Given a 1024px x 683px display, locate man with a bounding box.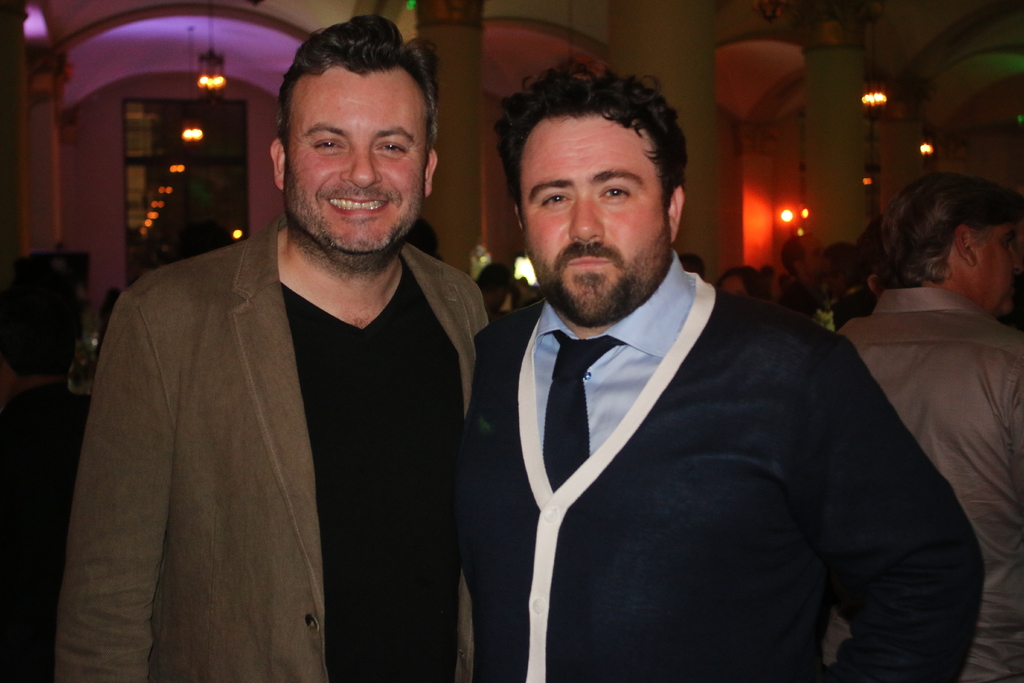
Located: (left=37, top=17, right=489, bottom=682).
